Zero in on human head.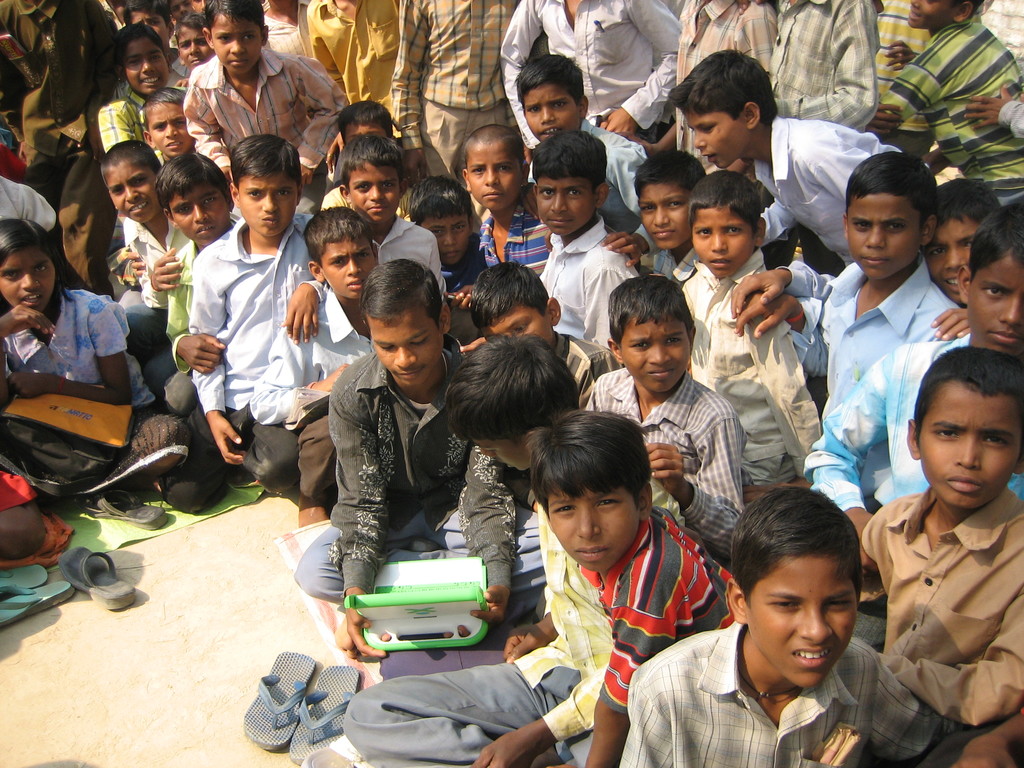
Zeroed in: bbox=[906, 0, 985, 35].
